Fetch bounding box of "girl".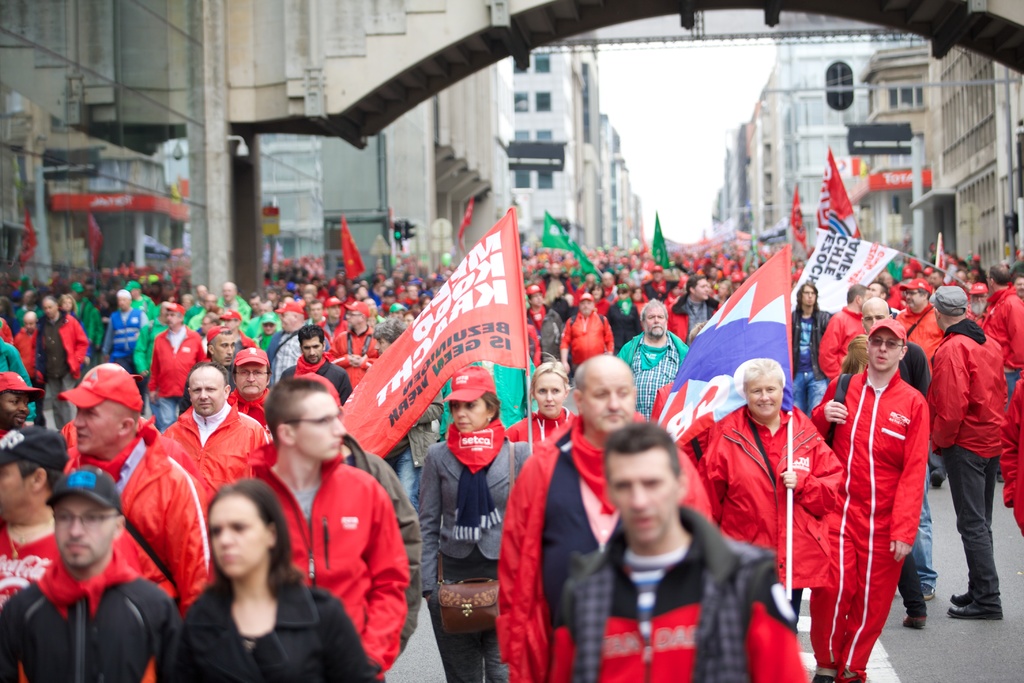
Bbox: 967 267 986 284.
